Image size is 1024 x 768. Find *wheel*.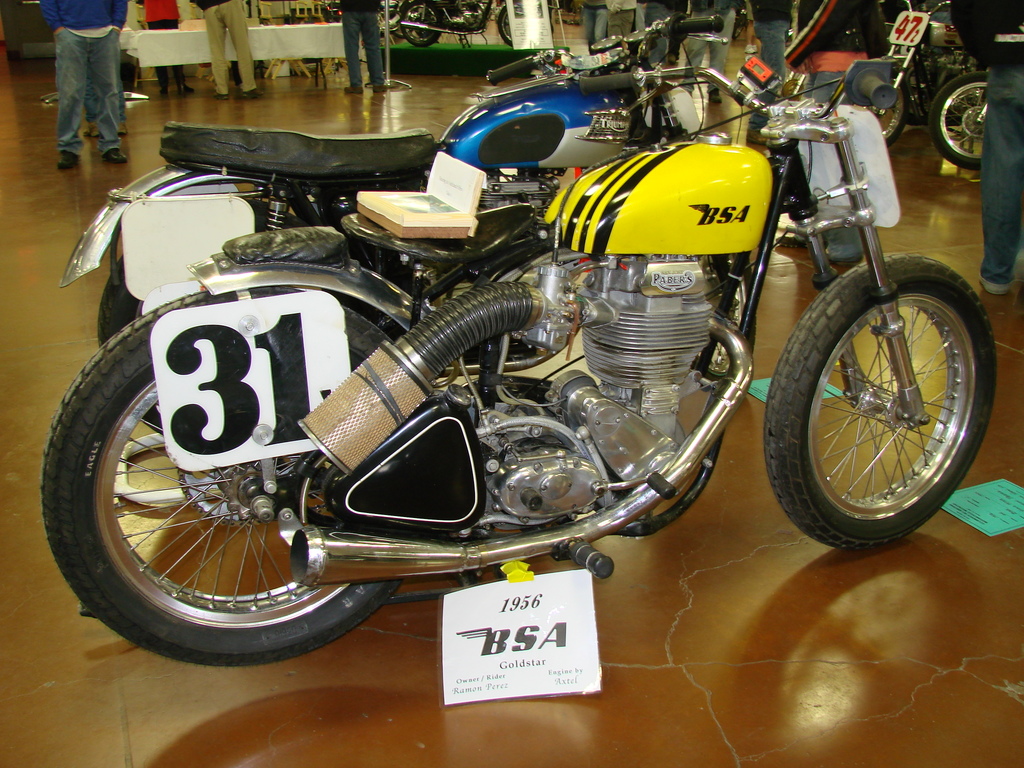
box=[849, 60, 916, 150].
